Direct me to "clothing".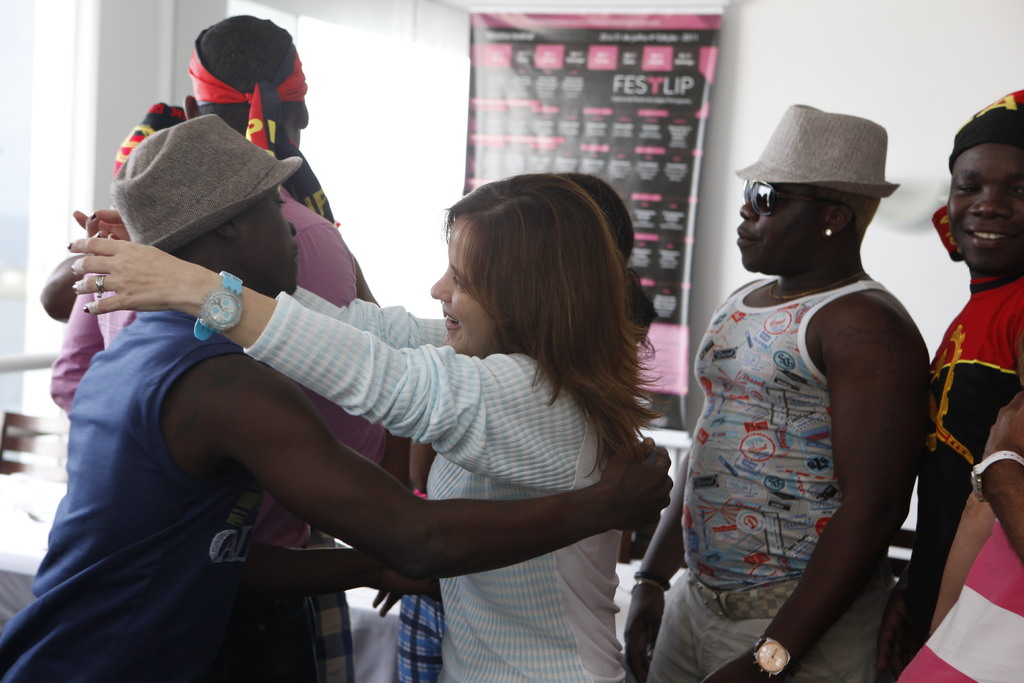
Direction: bbox(396, 591, 446, 682).
